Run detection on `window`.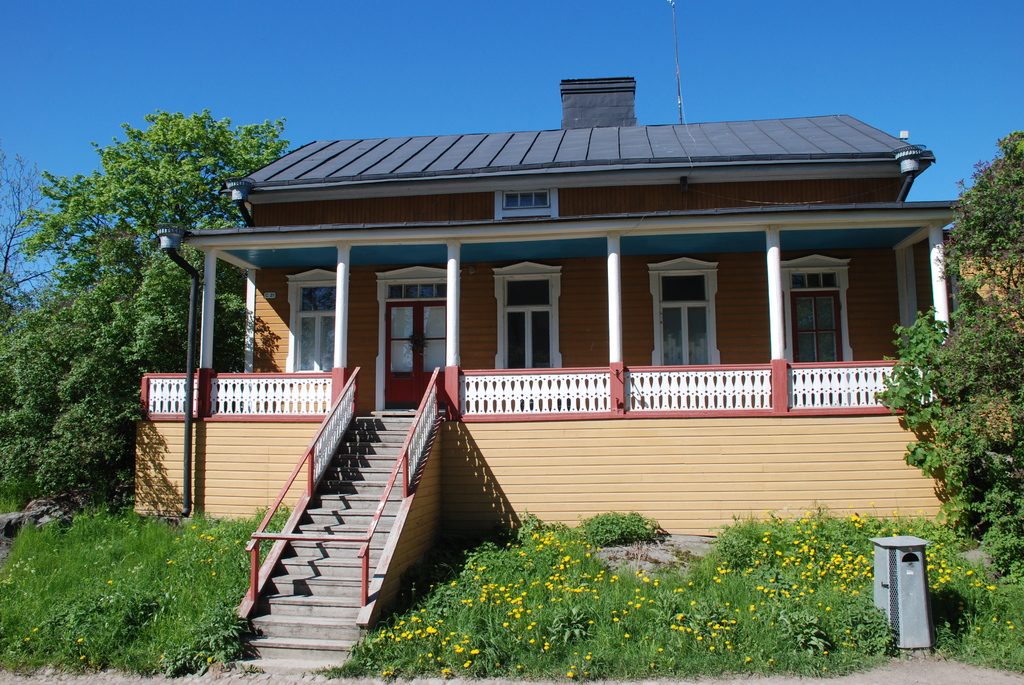
Result: (left=490, top=185, right=564, bottom=221).
